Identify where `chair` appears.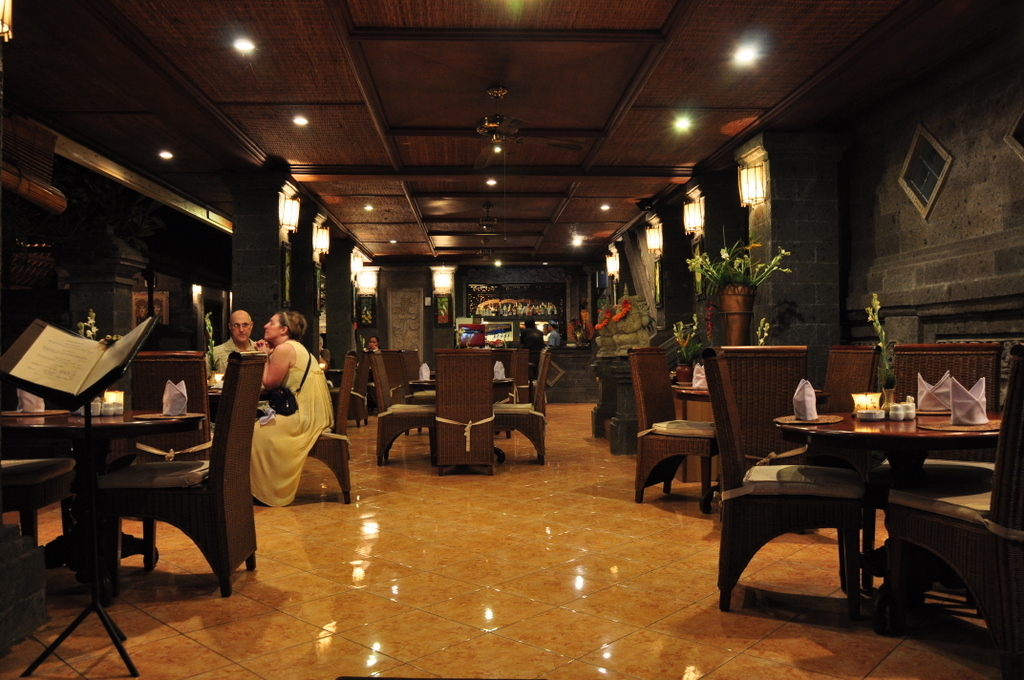
Appears at select_region(0, 435, 78, 590).
